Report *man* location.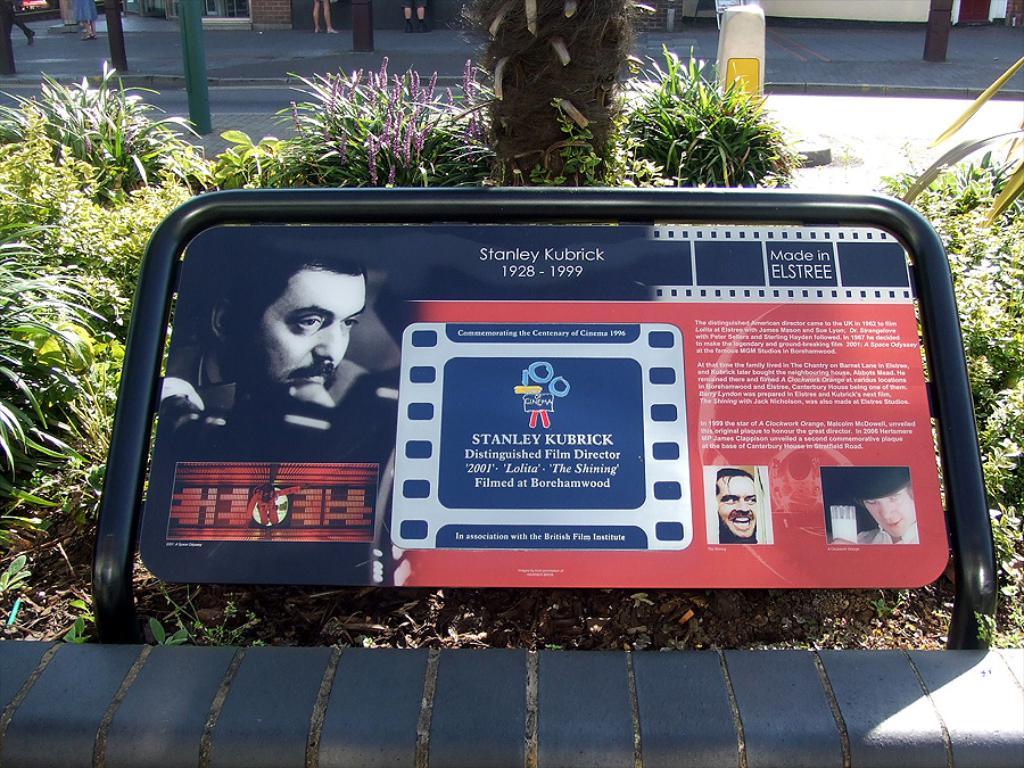
Report: BBox(183, 224, 377, 432).
